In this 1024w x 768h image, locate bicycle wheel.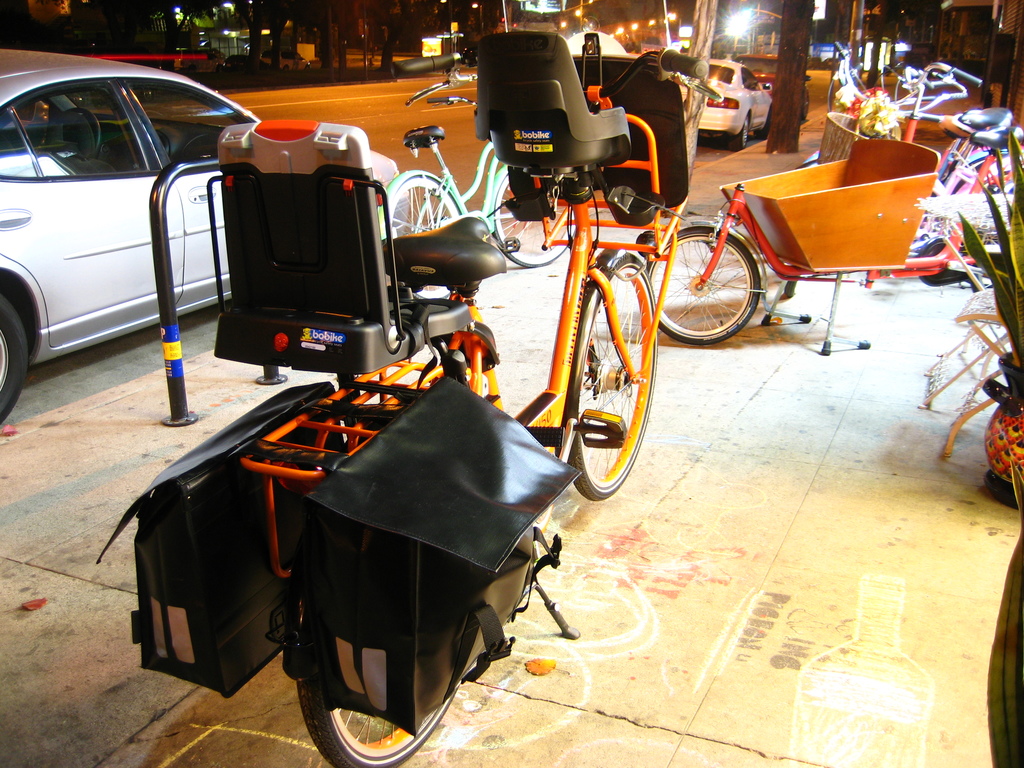
Bounding box: (644,227,761,343).
